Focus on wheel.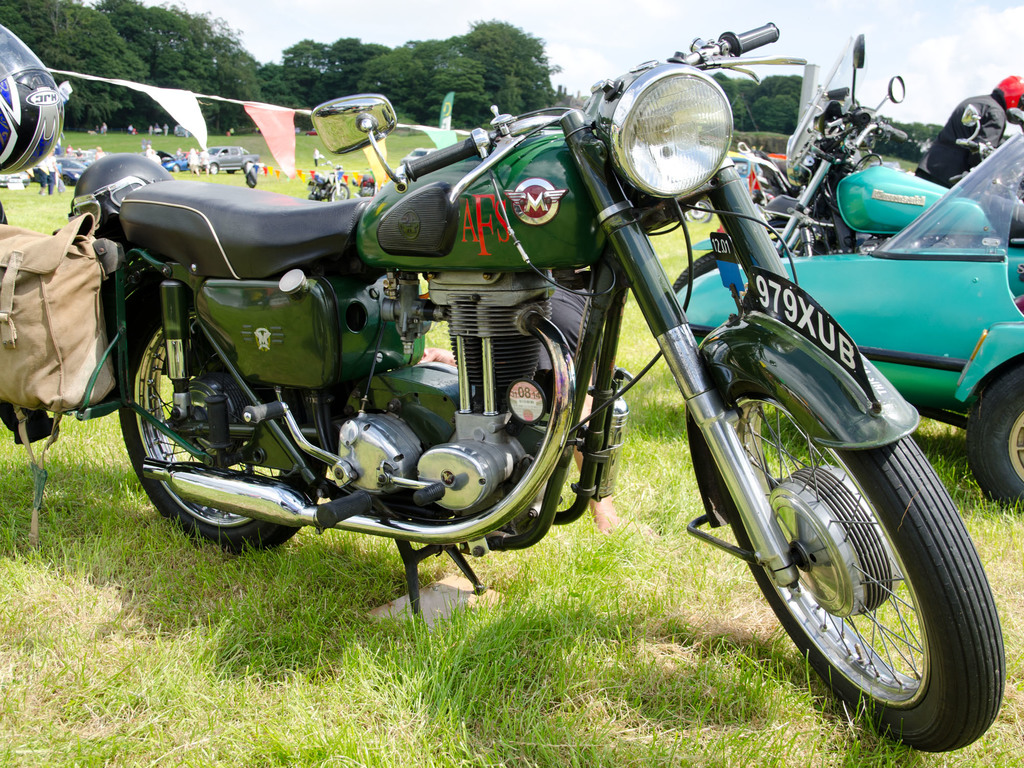
Focused at pyautogui.locateOnScreen(115, 274, 319, 557).
